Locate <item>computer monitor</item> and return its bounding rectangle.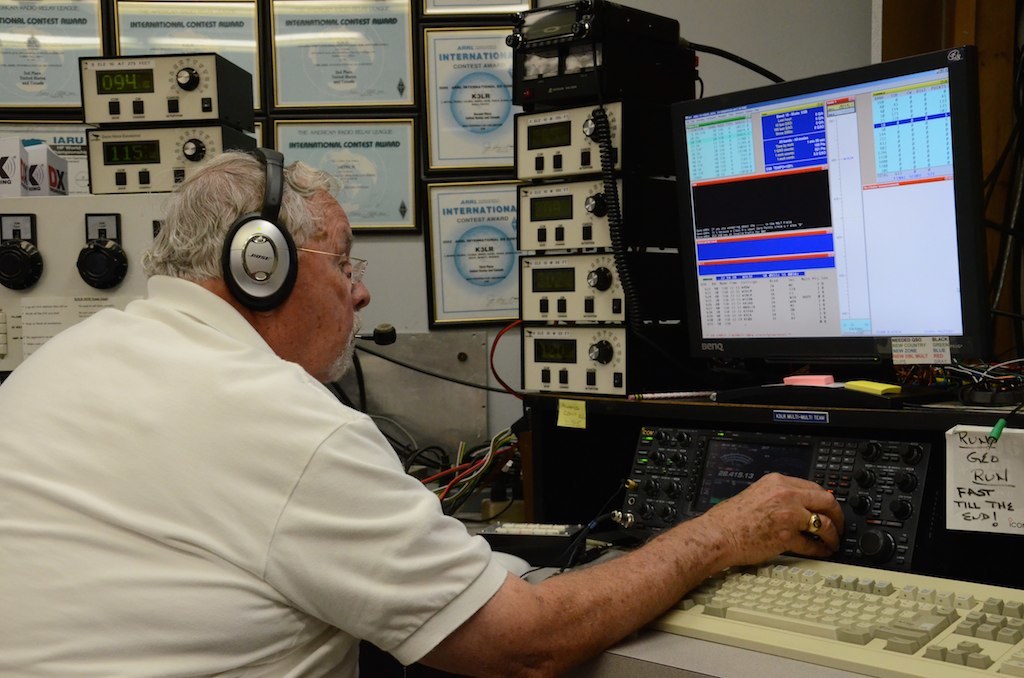
[639,45,982,363].
